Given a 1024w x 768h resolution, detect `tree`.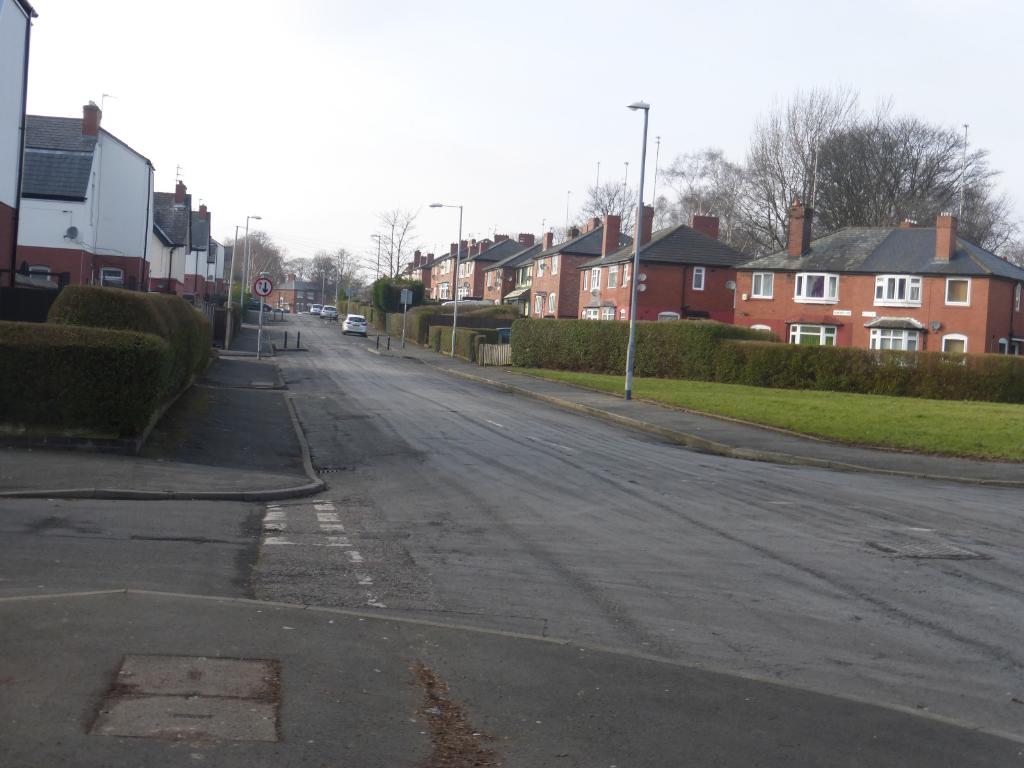
select_region(394, 206, 419, 283).
